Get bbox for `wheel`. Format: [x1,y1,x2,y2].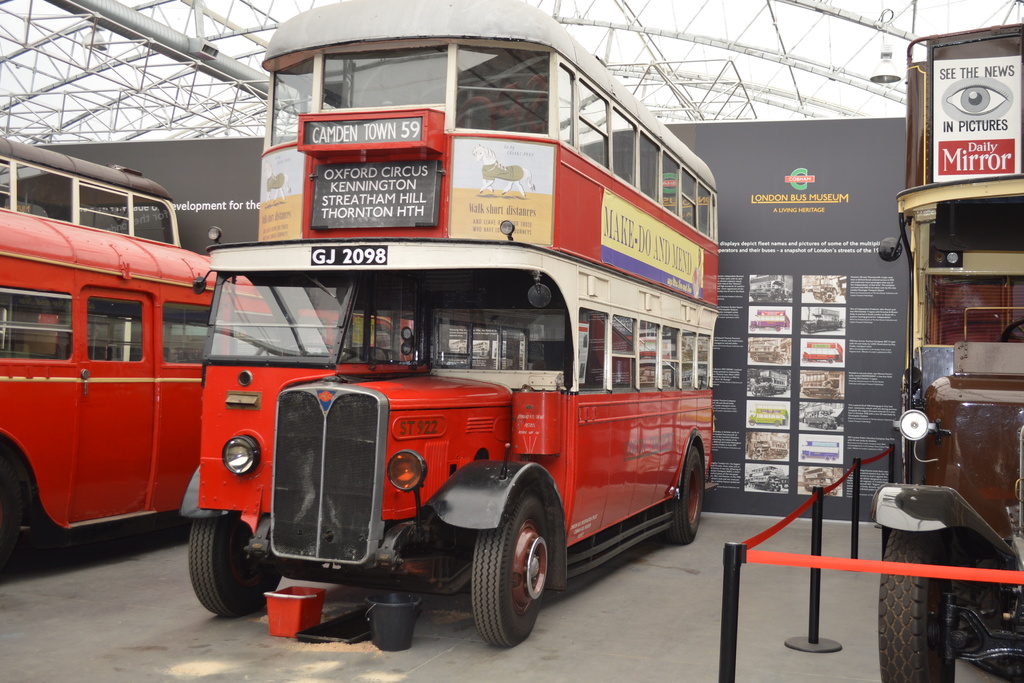
[183,526,262,615].
